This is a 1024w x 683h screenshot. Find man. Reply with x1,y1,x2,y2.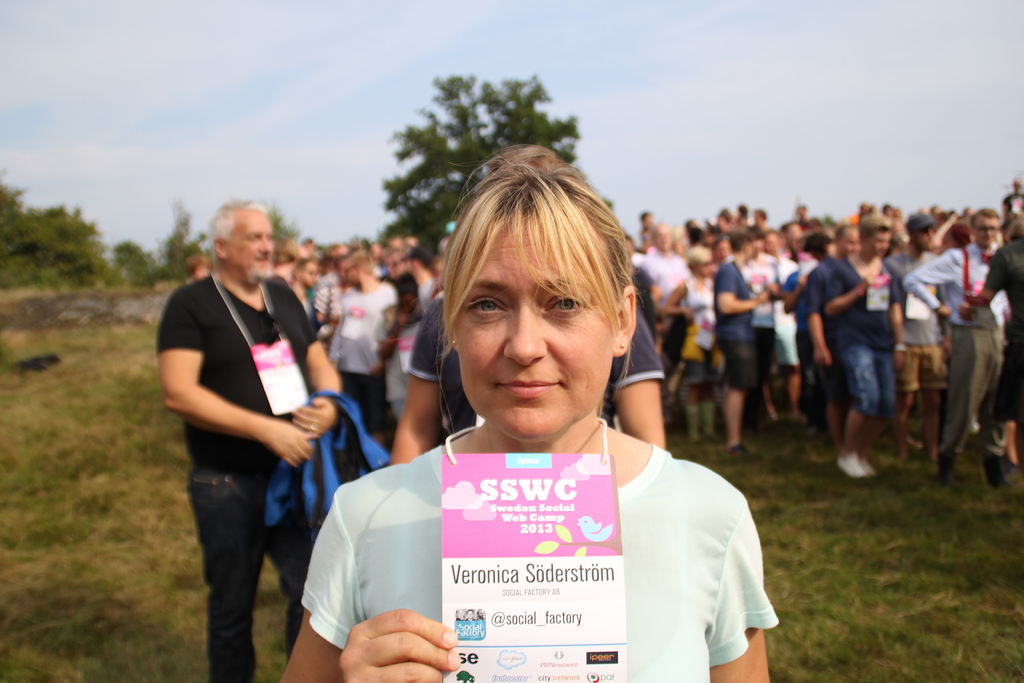
276,237,300,274.
